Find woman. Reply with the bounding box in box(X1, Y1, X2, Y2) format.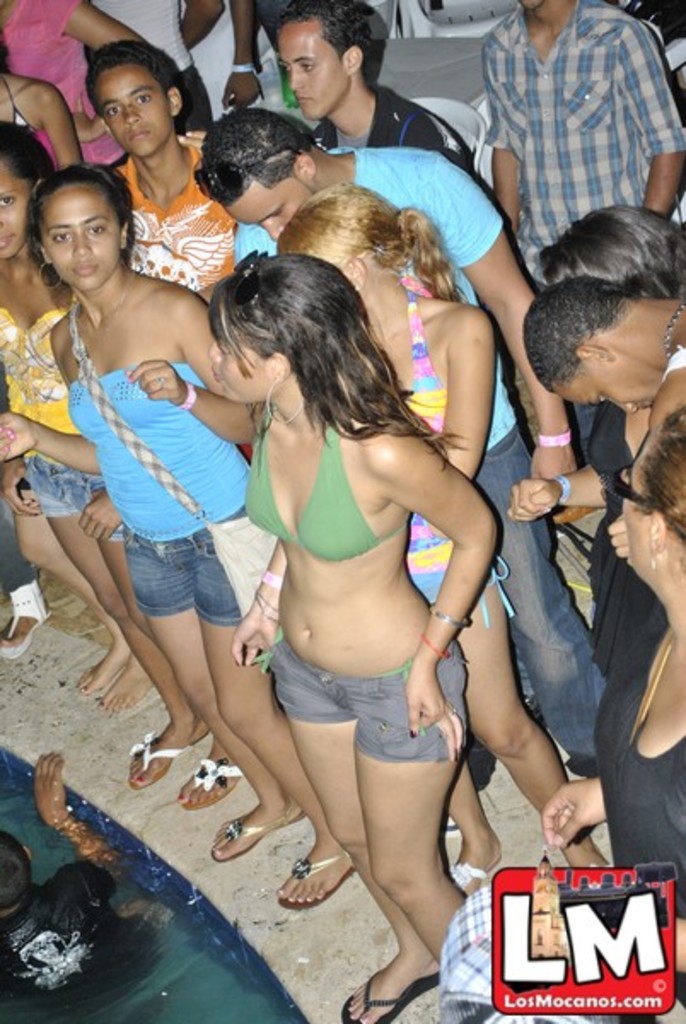
box(0, 41, 78, 184).
